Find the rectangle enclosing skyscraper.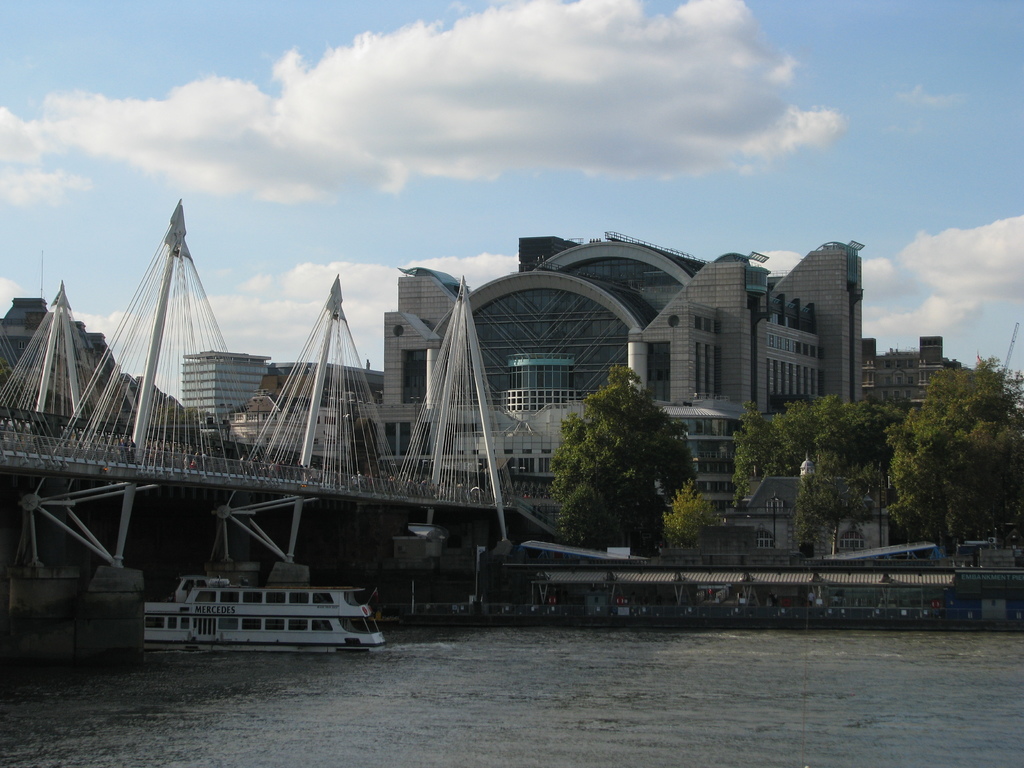
{"x1": 179, "y1": 342, "x2": 273, "y2": 426}.
